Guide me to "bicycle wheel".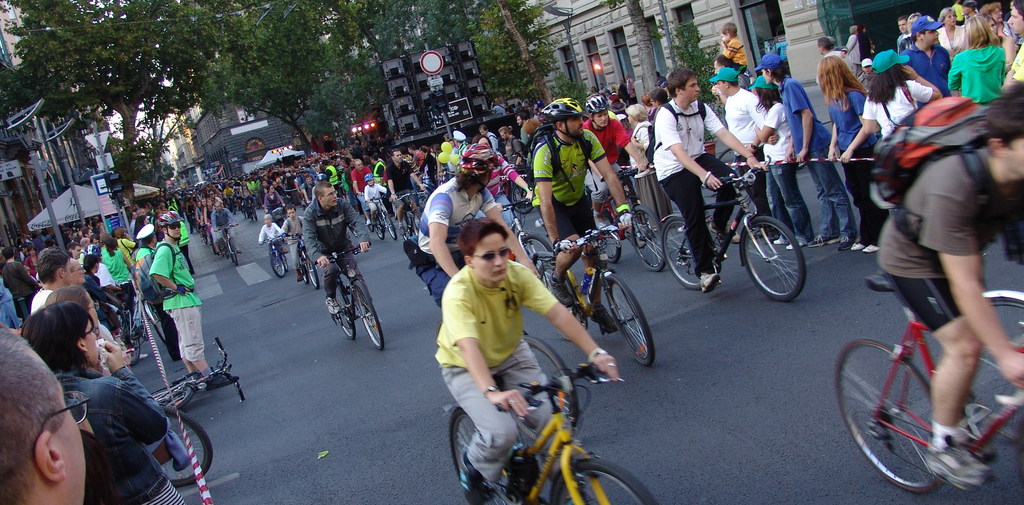
Guidance: x1=519 y1=240 x2=556 y2=262.
